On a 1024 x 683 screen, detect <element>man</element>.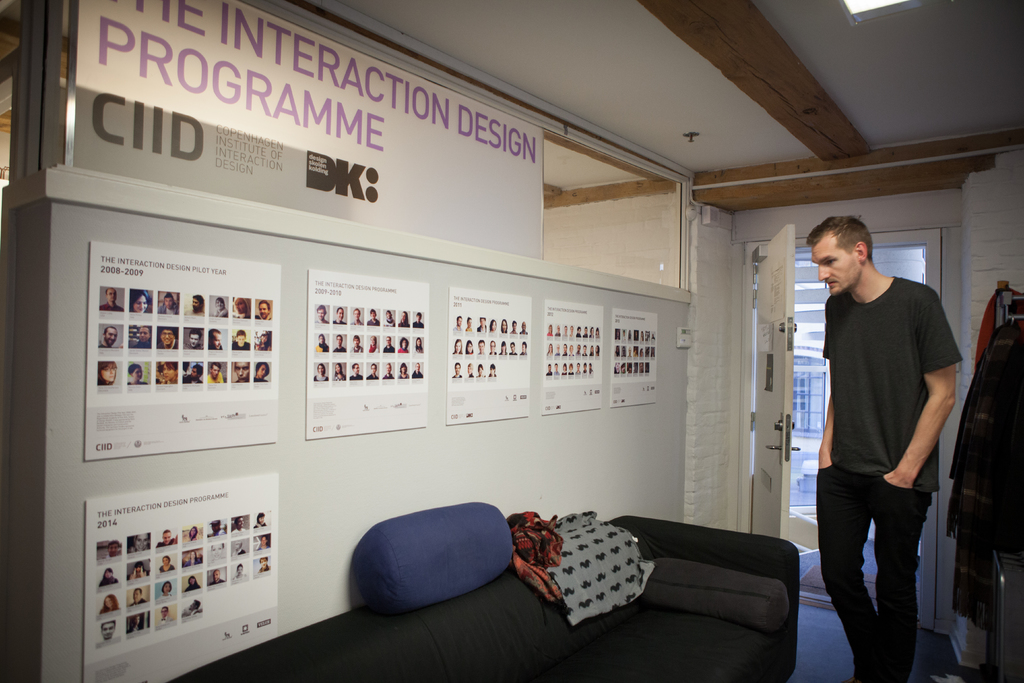
detection(801, 202, 958, 682).
